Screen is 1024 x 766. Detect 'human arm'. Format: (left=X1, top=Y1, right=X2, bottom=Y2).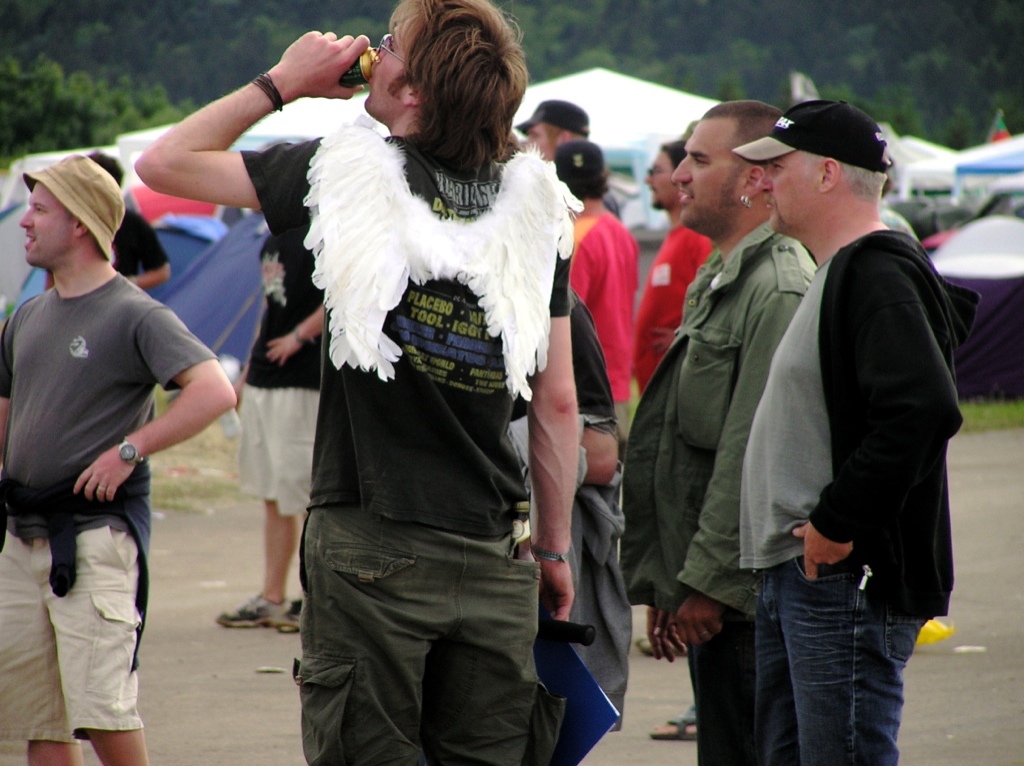
(left=673, top=281, right=799, bottom=644).
